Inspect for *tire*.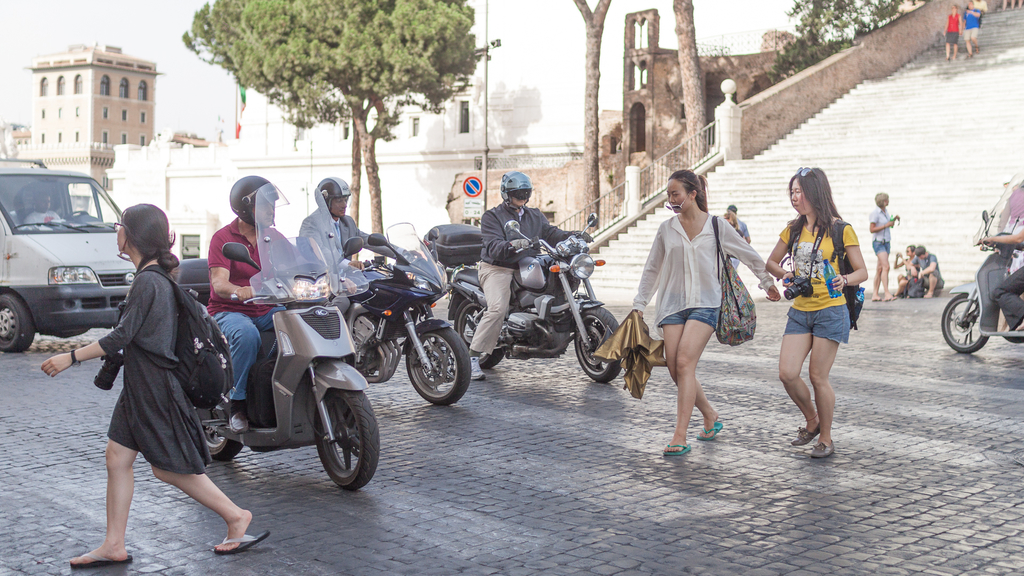
Inspection: 1005,322,1023,344.
